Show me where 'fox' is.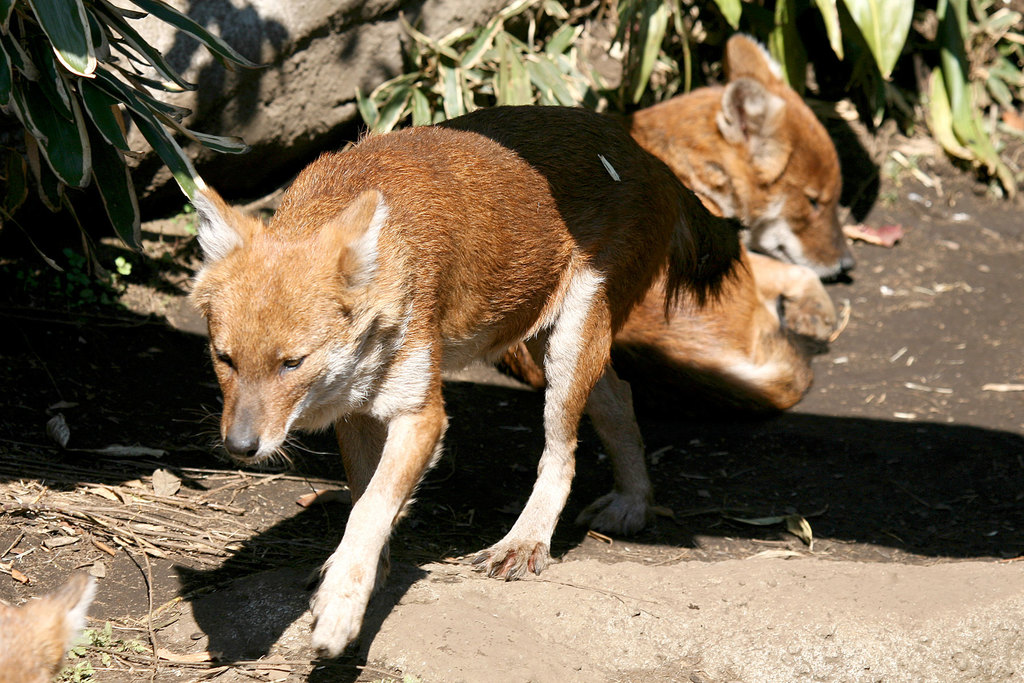
'fox' is at (180, 104, 753, 662).
